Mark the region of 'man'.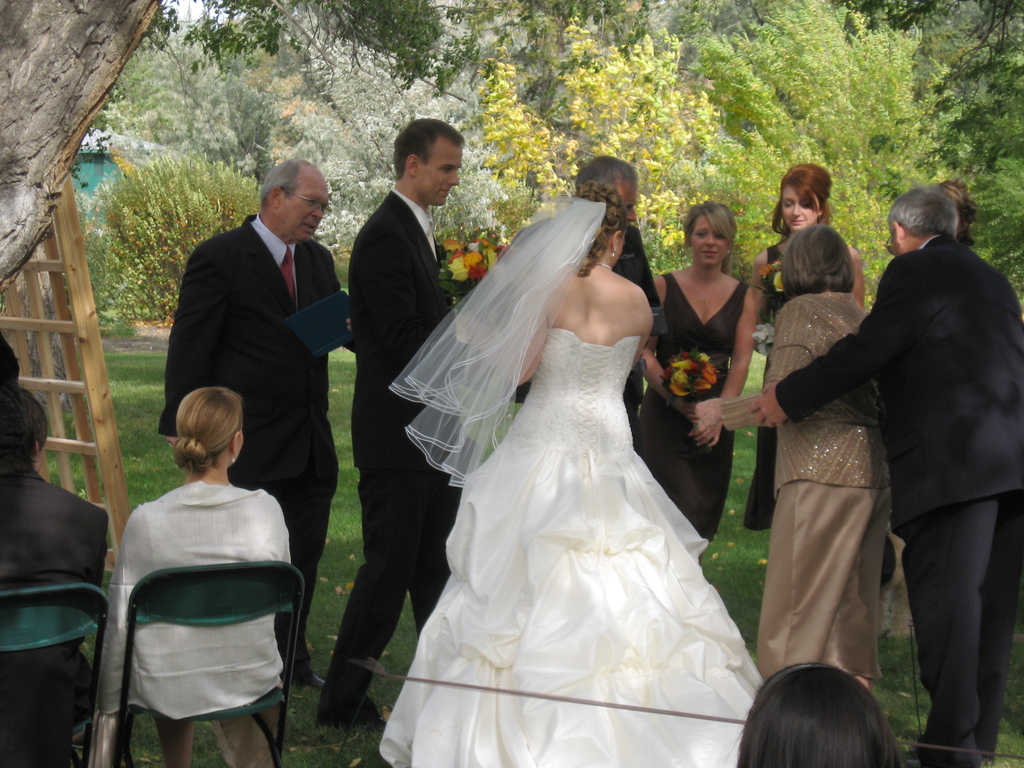
Region: <box>159,157,350,689</box>.
